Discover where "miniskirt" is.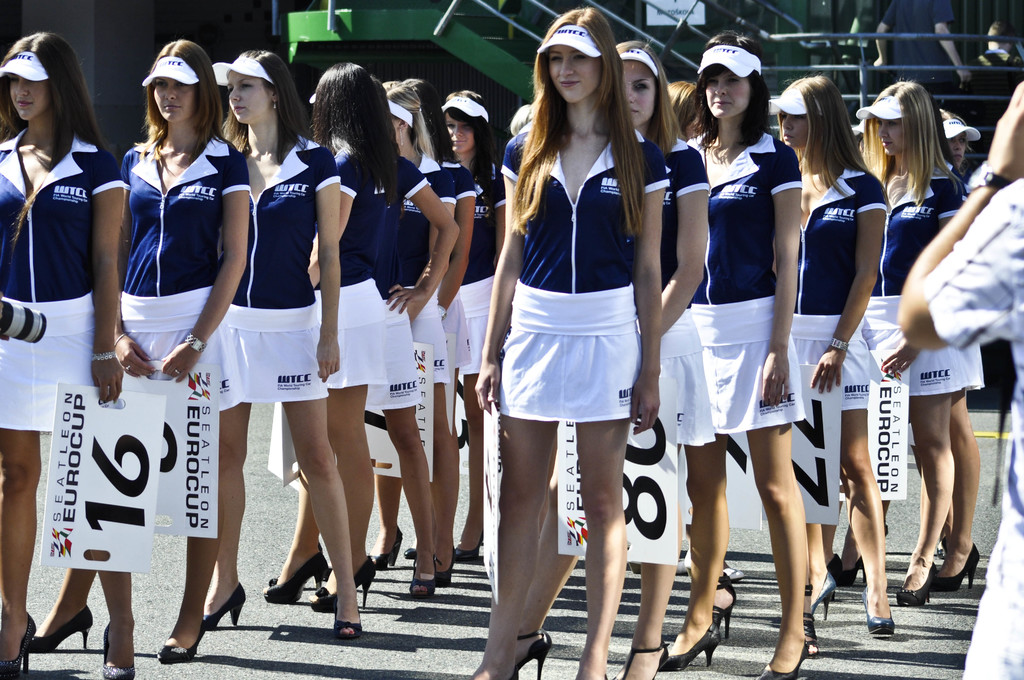
Discovered at pyautogui.locateOnScreen(493, 279, 644, 423).
